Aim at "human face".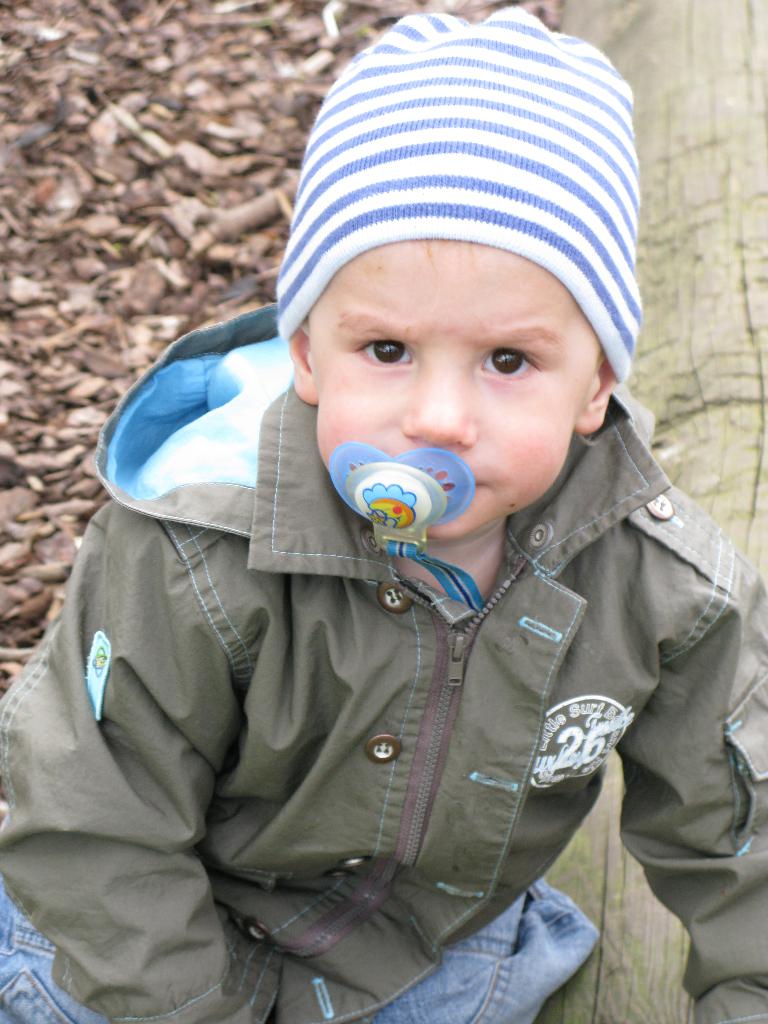
Aimed at {"left": 300, "top": 235, "right": 592, "bottom": 554}.
